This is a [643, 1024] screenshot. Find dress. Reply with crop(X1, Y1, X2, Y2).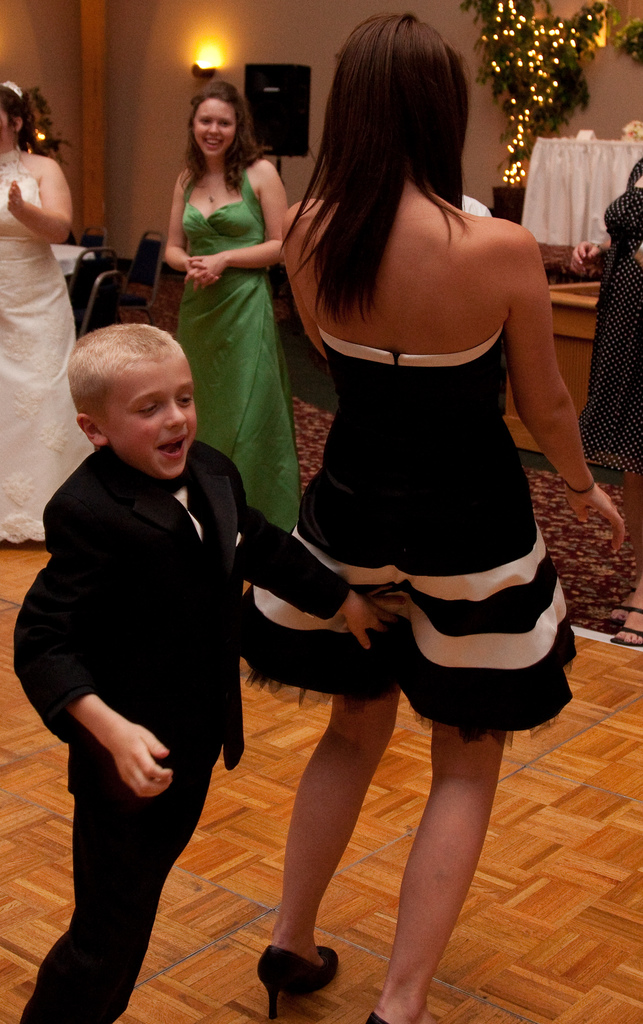
crop(236, 324, 587, 751).
